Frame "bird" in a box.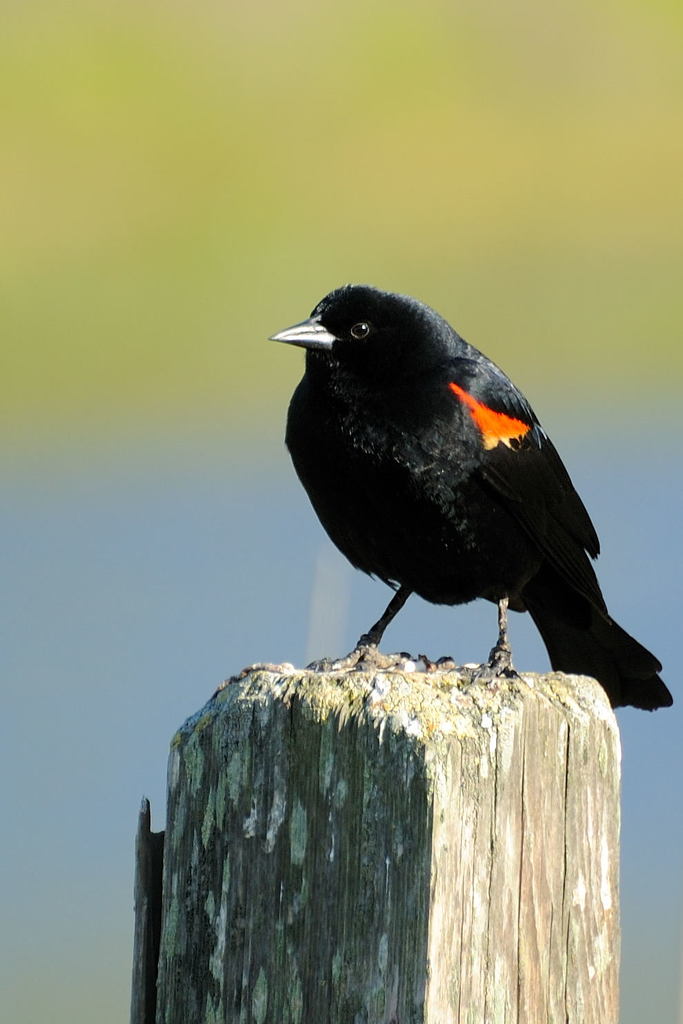
267 284 656 696.
